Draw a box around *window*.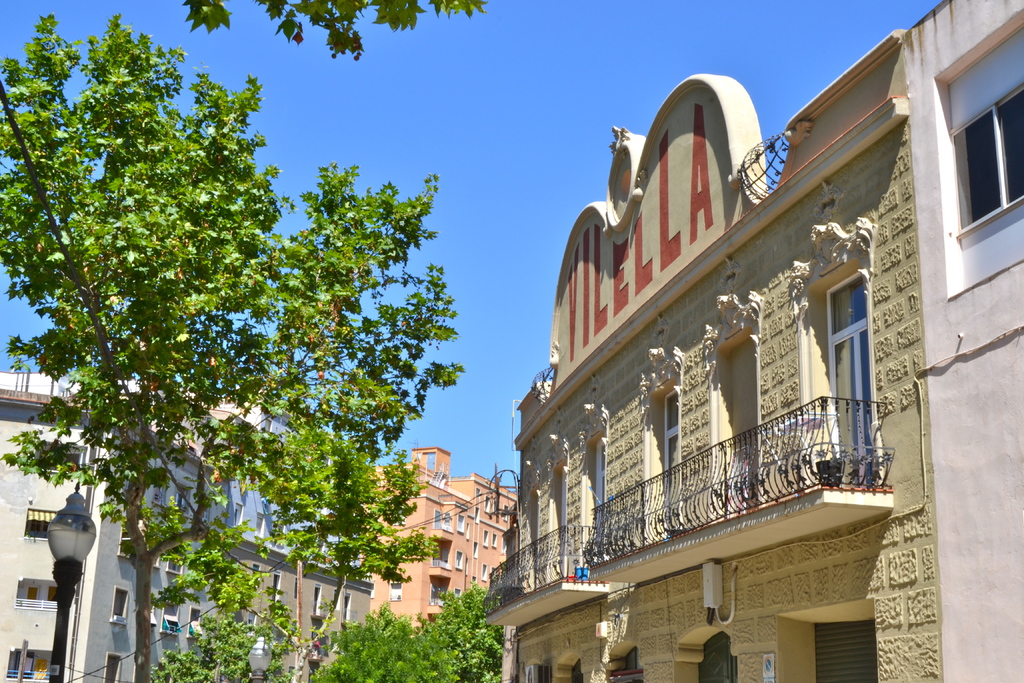
[481,530,488,547].
